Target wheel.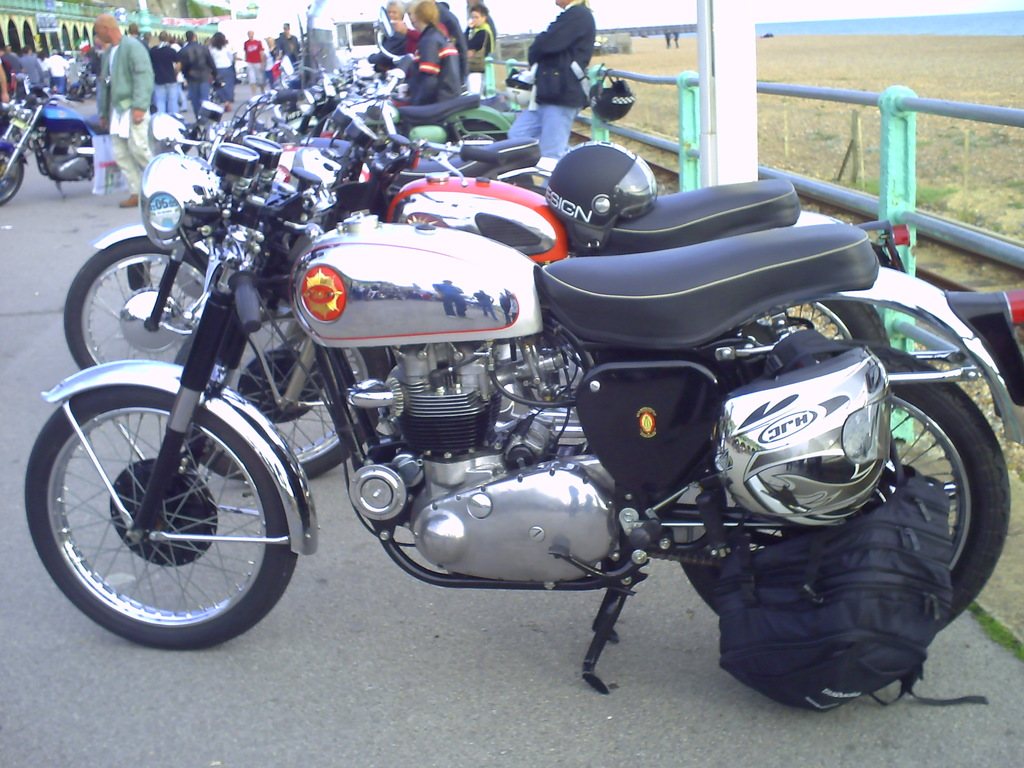
Target region: Rect(0, 150, 22, 207).
